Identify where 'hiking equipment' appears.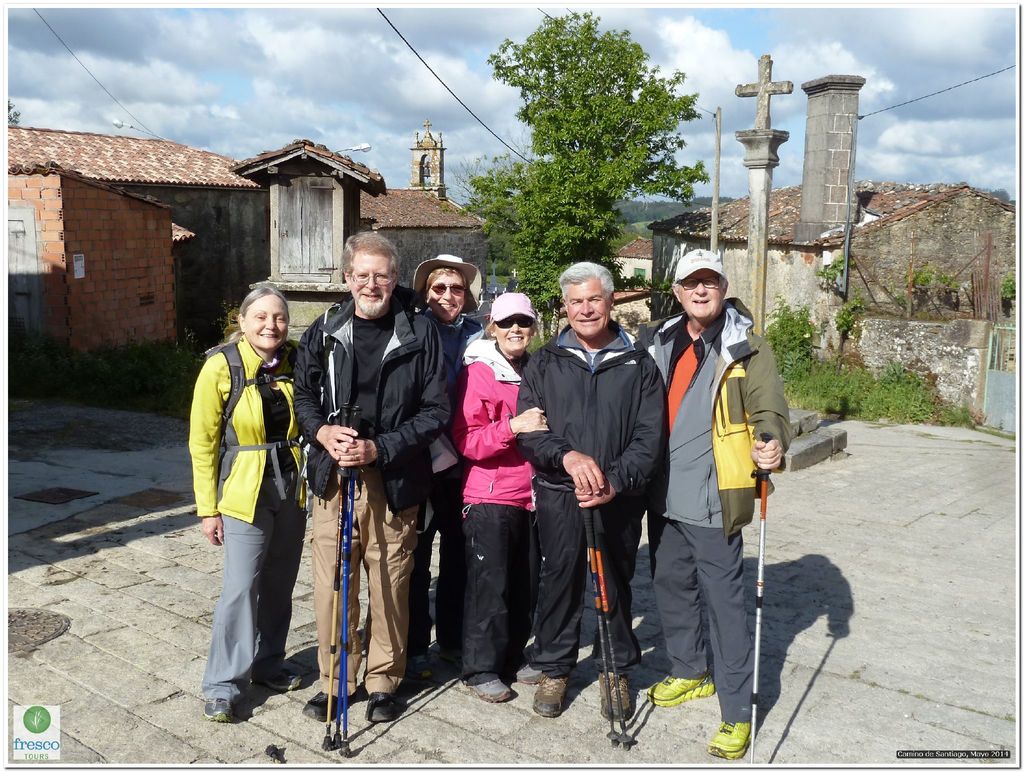
Appears at (left=334, top=402, right=360, bottom=752).
